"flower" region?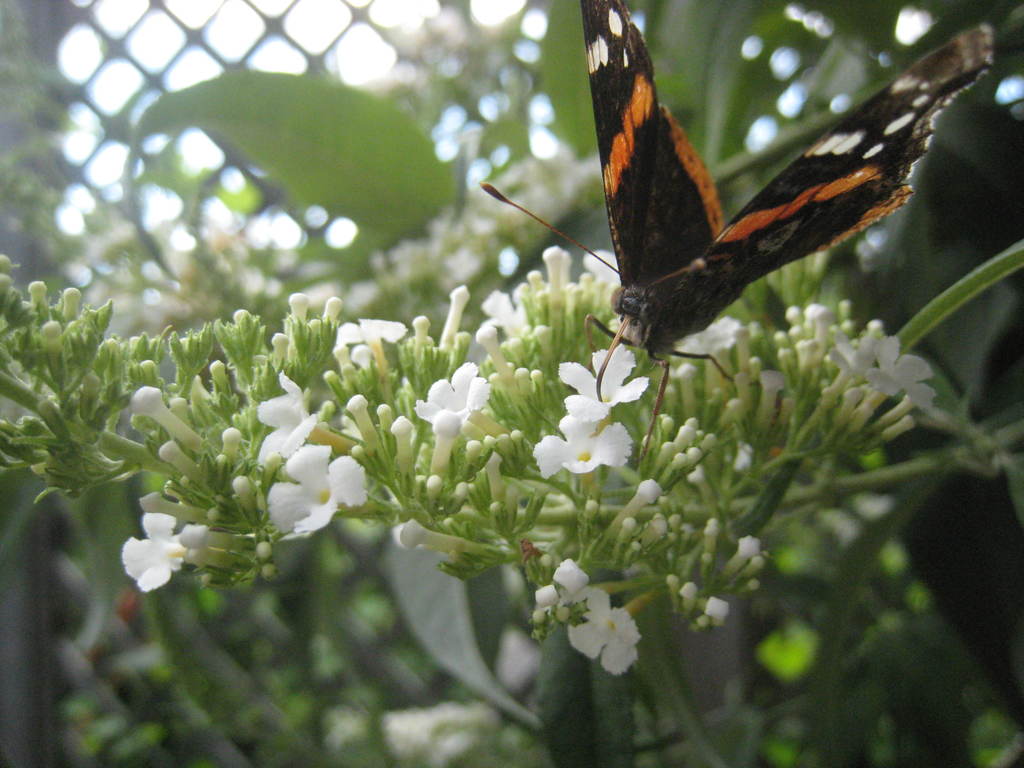
{"left": 413, "top": 360, "right": 494, "bottom": 427}
